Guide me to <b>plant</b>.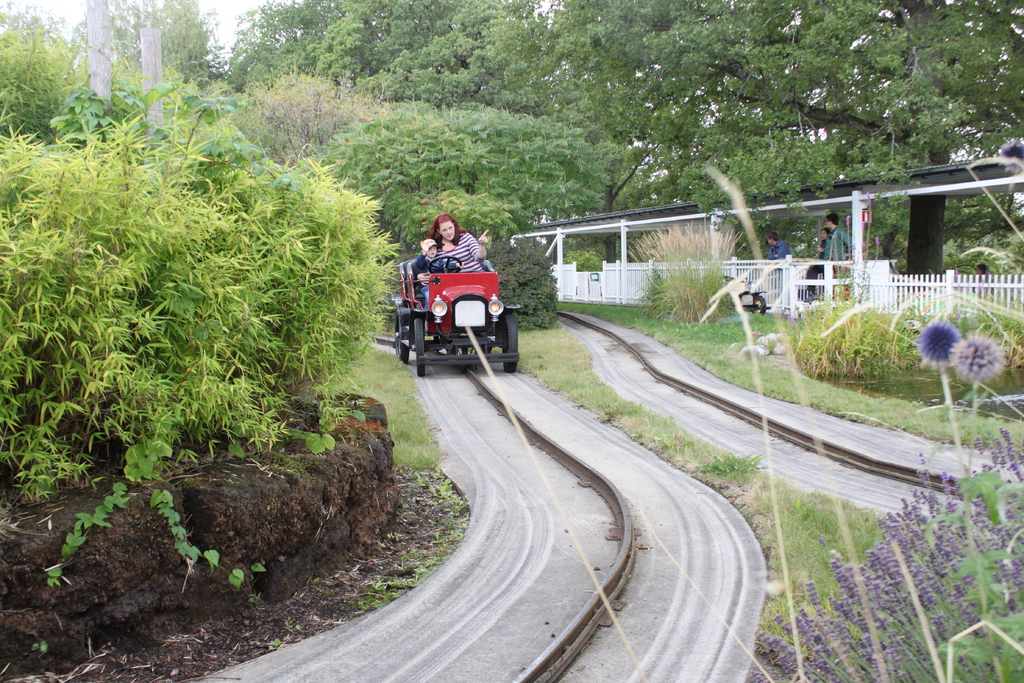
Guidance: box(231, 555, 275, 600).
